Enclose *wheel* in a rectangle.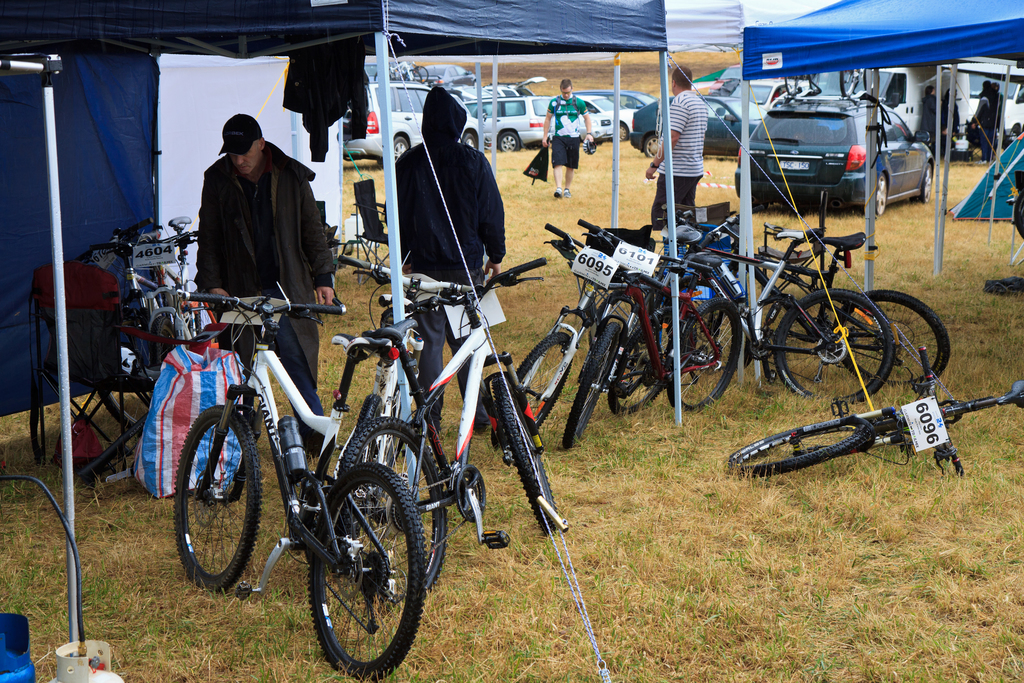
x1=640 y1=133 x2=658 y2=157.
